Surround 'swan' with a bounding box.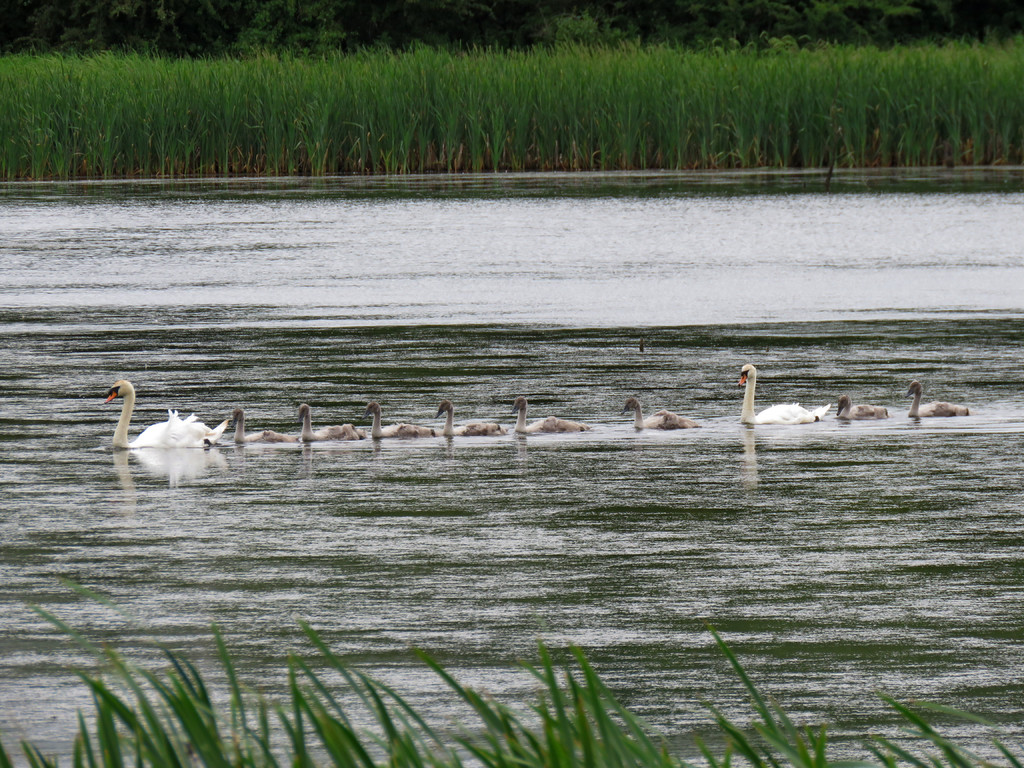
bbox=[293, 403, 358, 446].
